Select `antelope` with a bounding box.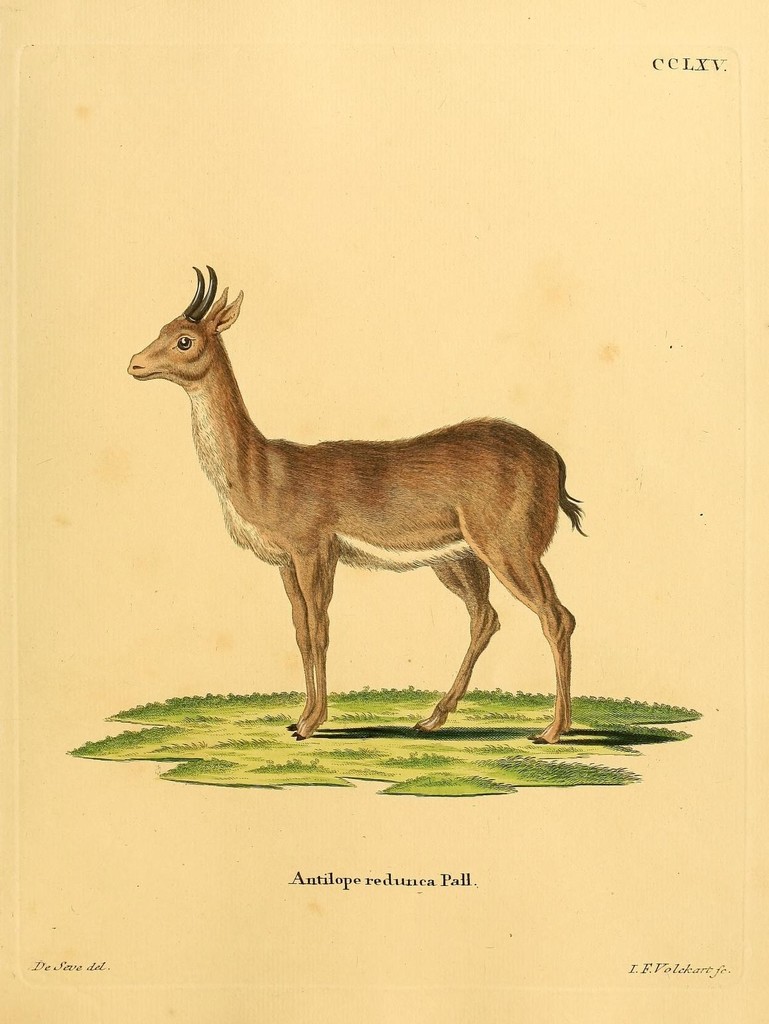
rect(130, 256, 592, 736).
